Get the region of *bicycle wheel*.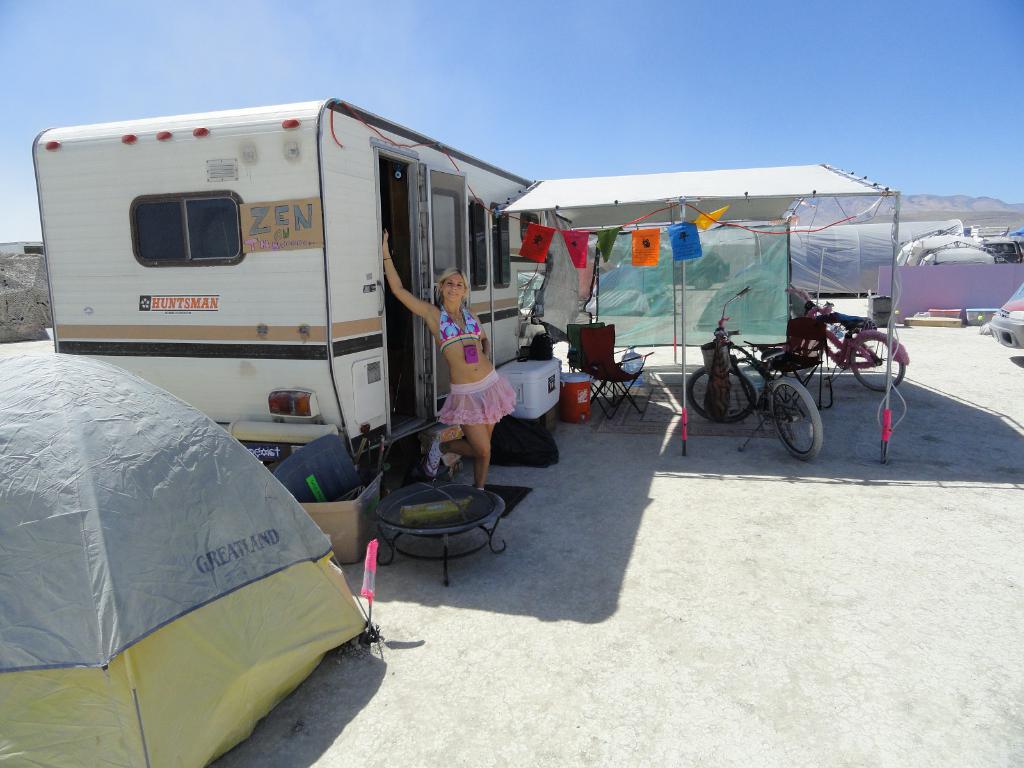
x1=845, y1=326, x2=908, y2=388.
